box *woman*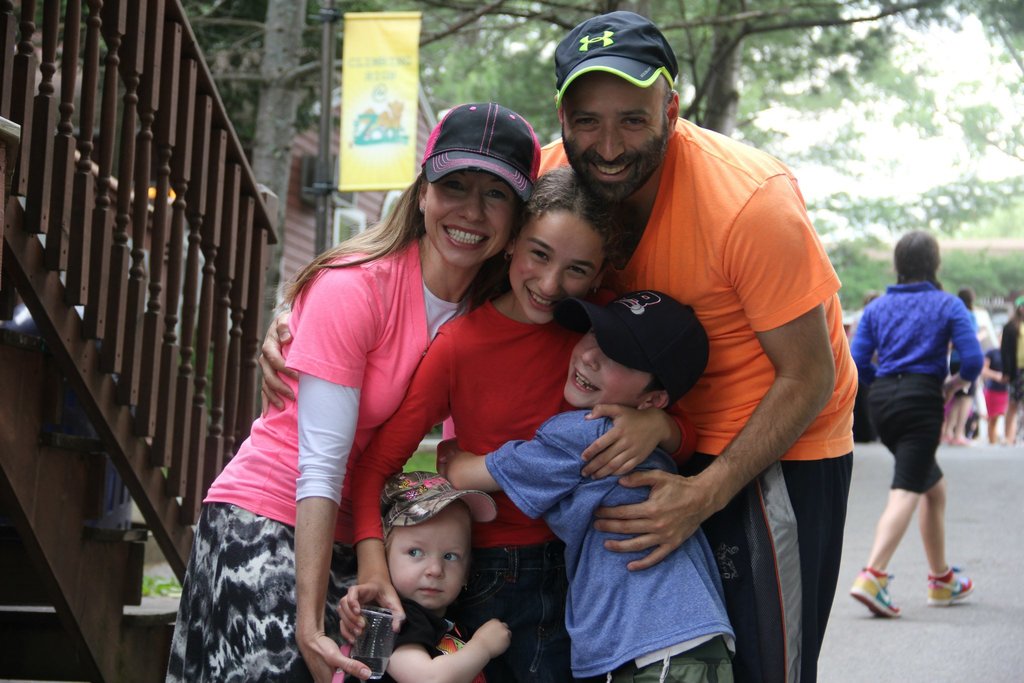
x1=844, y1=228, x2=975, y2=624
